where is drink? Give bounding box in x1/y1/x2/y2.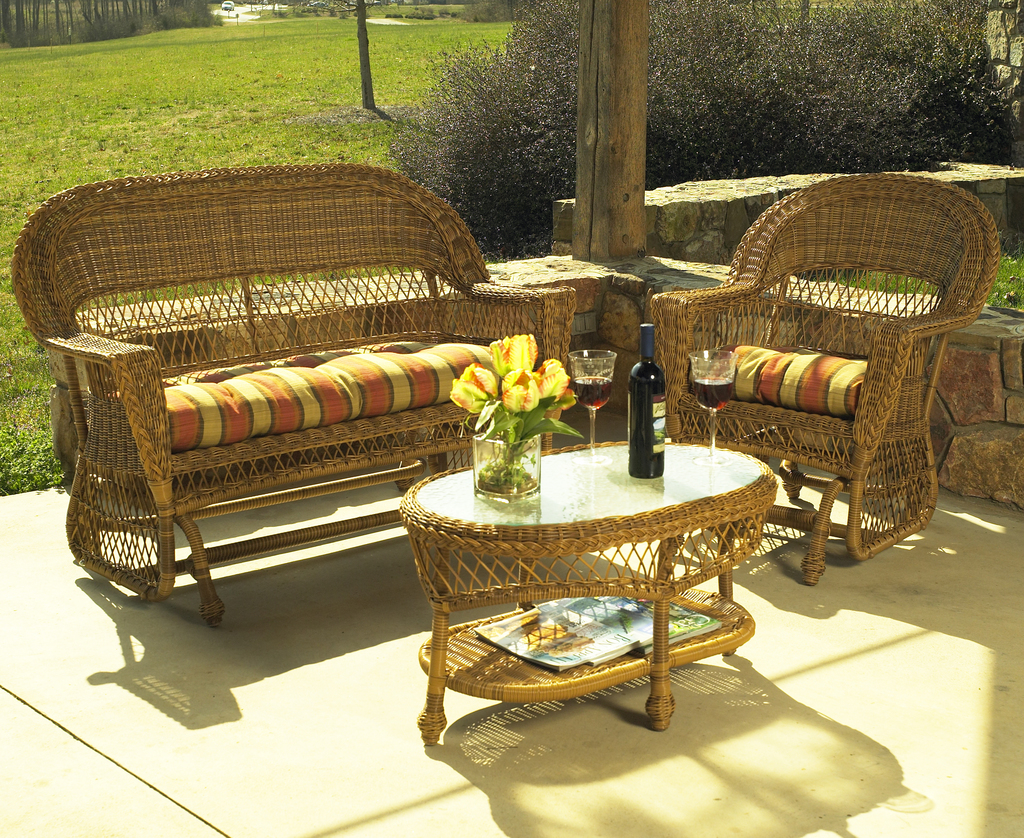
575/382/605/409.
